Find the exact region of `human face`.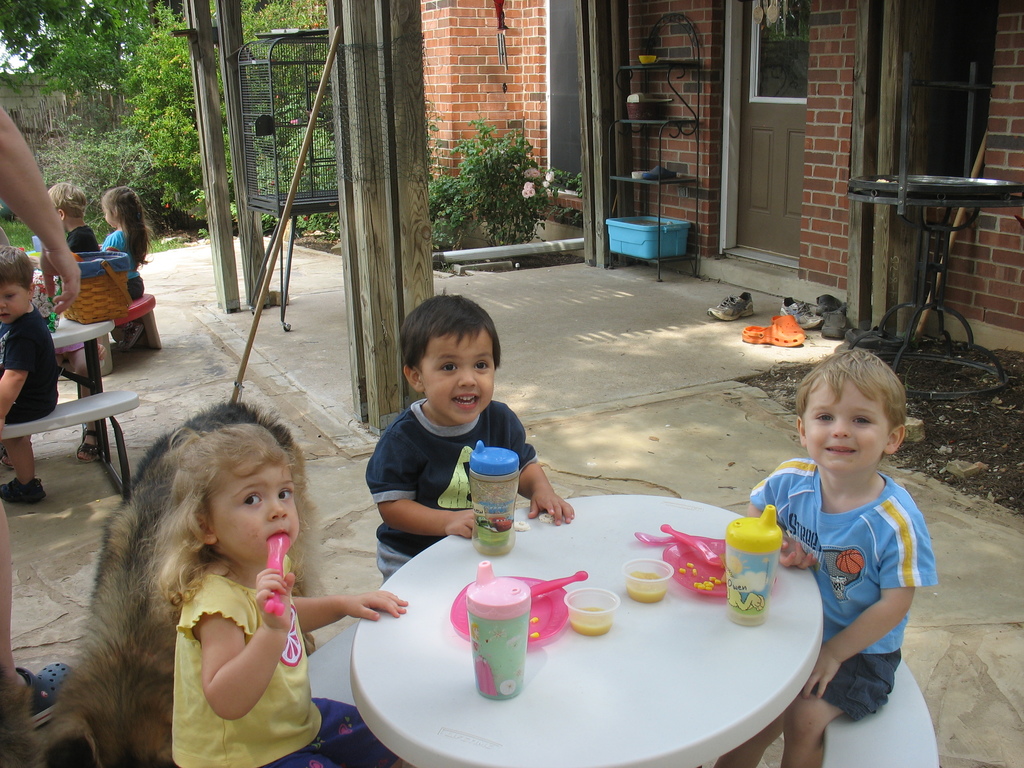
Exact region: select_region(424, 332, 496, 425).
